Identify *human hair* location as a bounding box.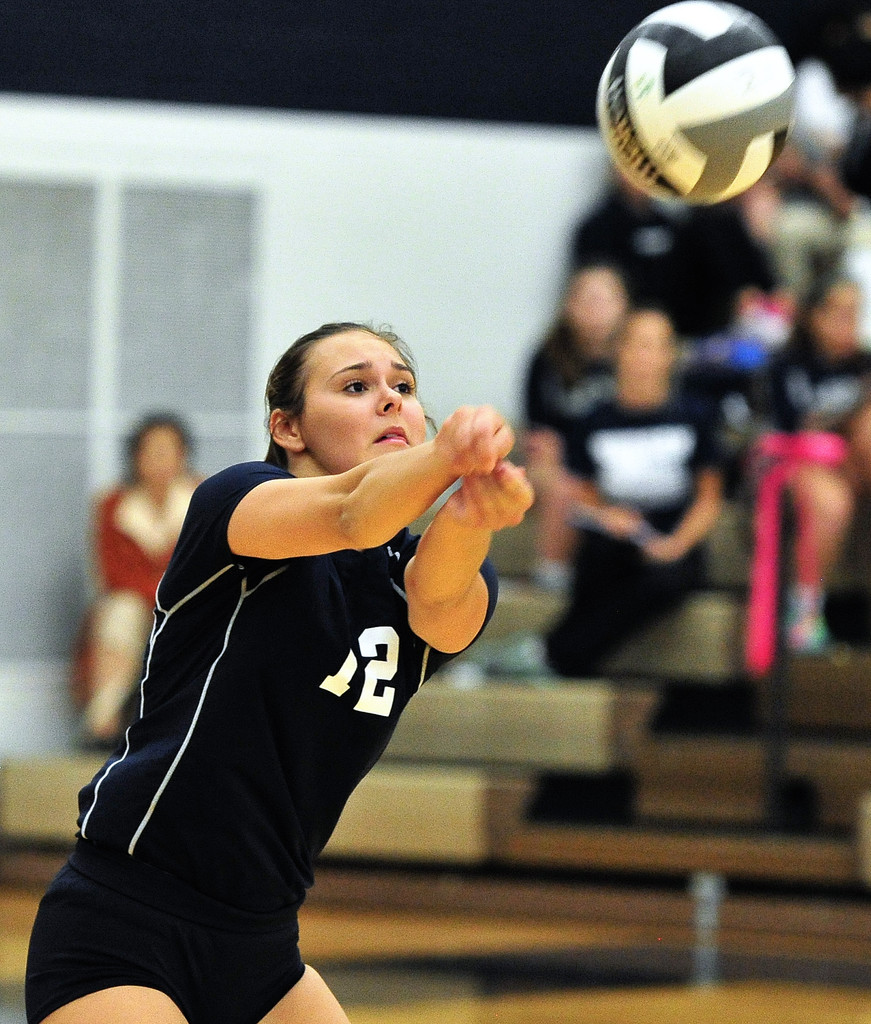
pyautogui.locateOnScreen(261, 316, 437, 477).
